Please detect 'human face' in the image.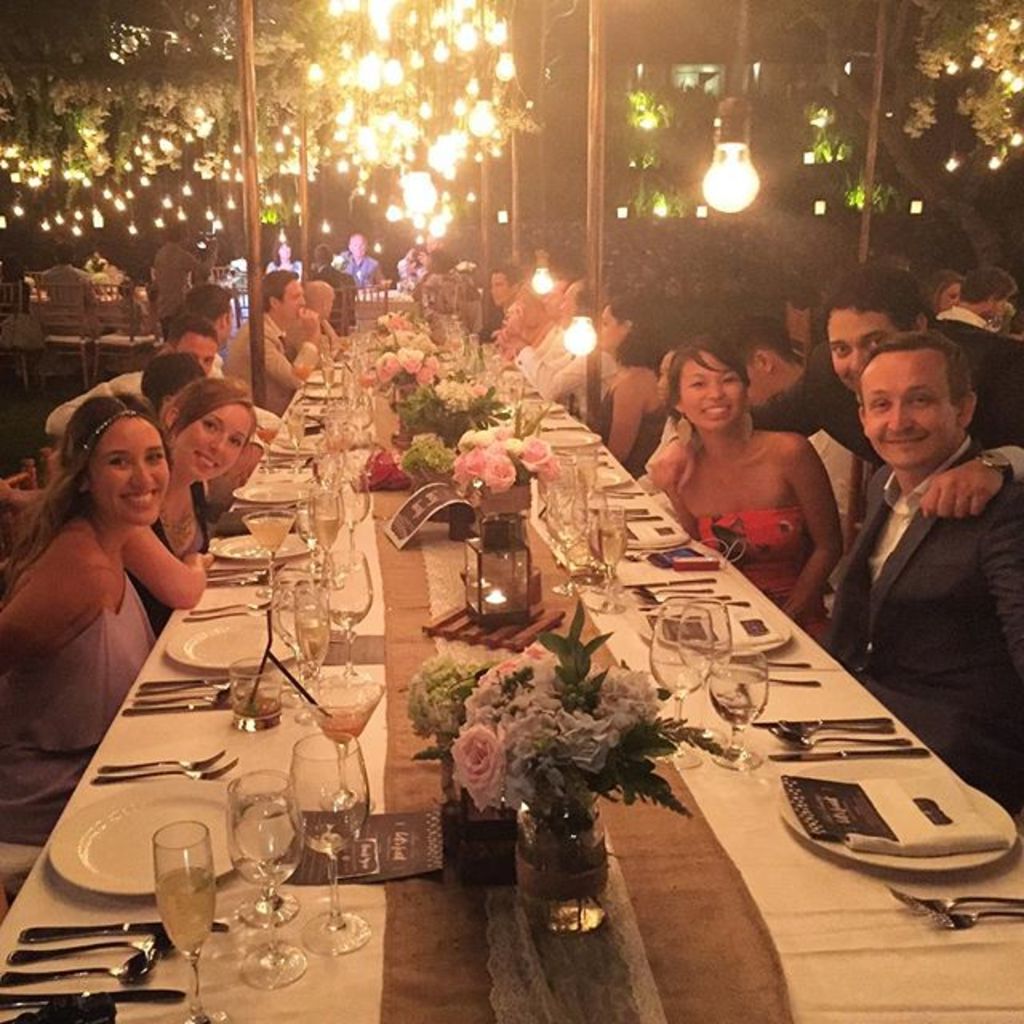
(936,278,962,301).
